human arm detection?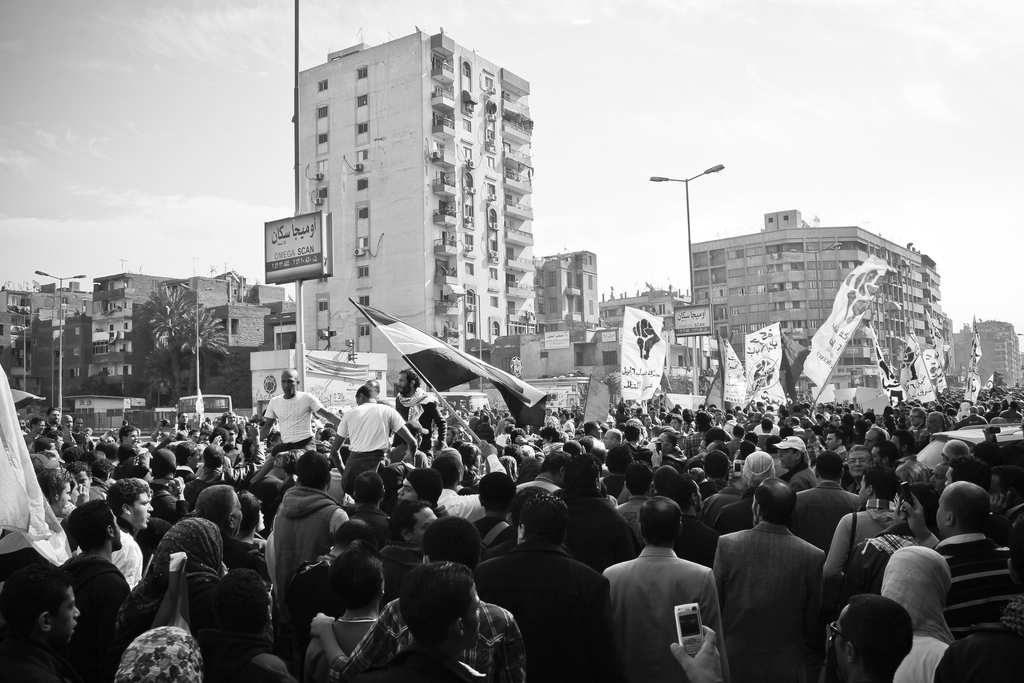
449 438 506 523
